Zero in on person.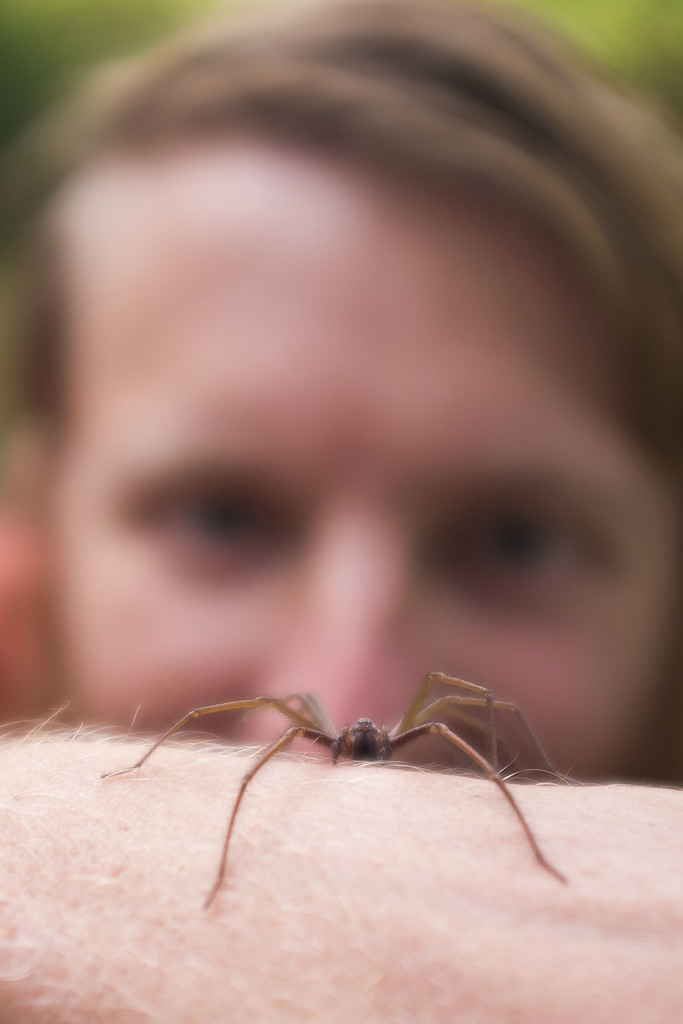
Zeroed in: detection(0, 0, 682, 765).
